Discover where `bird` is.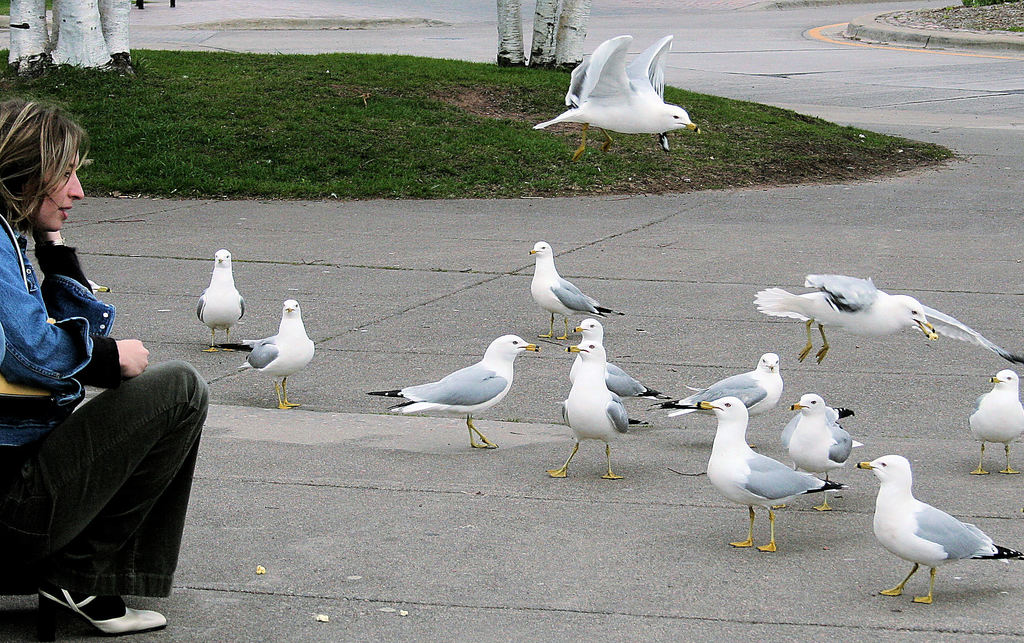
Discovered at (x1=651, y1=350, x2=788, y2=419).
